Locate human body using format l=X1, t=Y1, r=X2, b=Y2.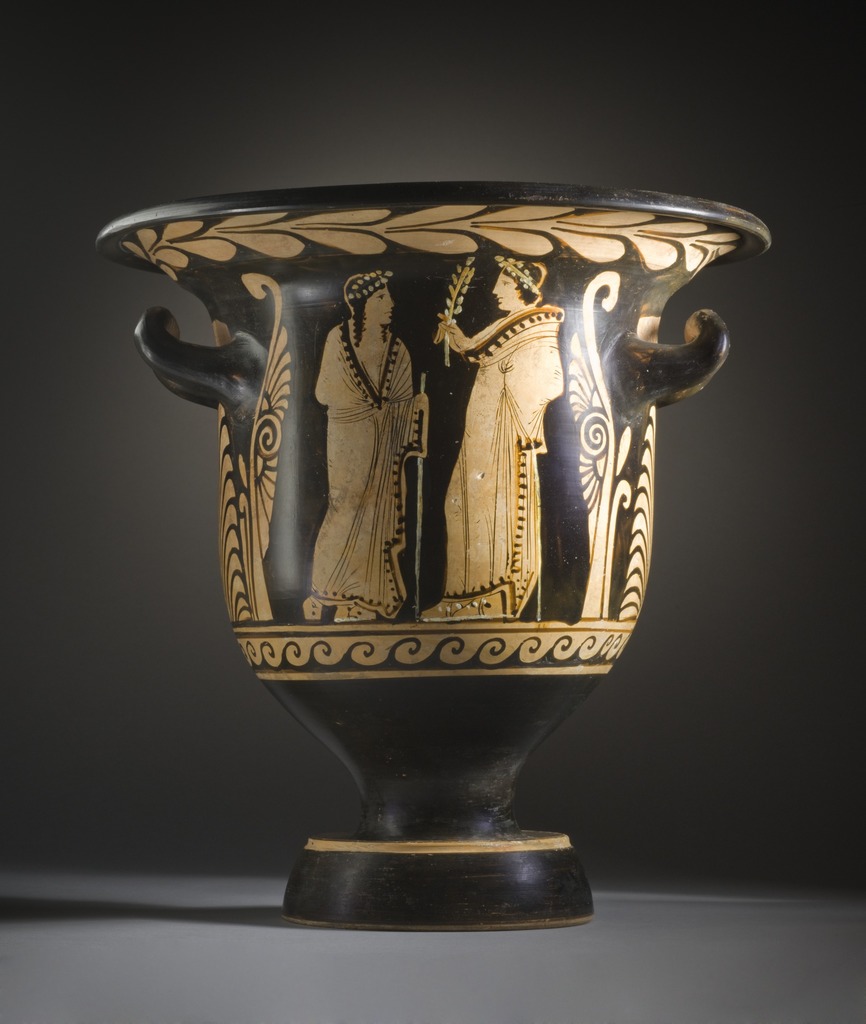
l=417, t=248, r=565, b=621.
